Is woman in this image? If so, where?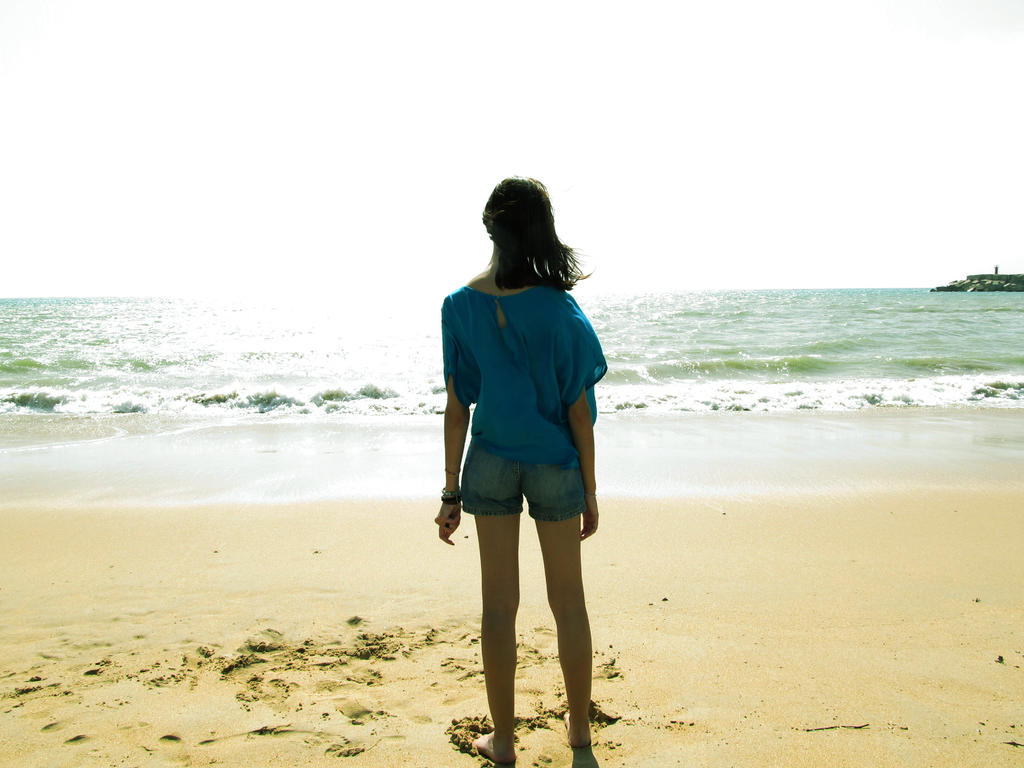
Yes, at 424, 182, 618, 702.
